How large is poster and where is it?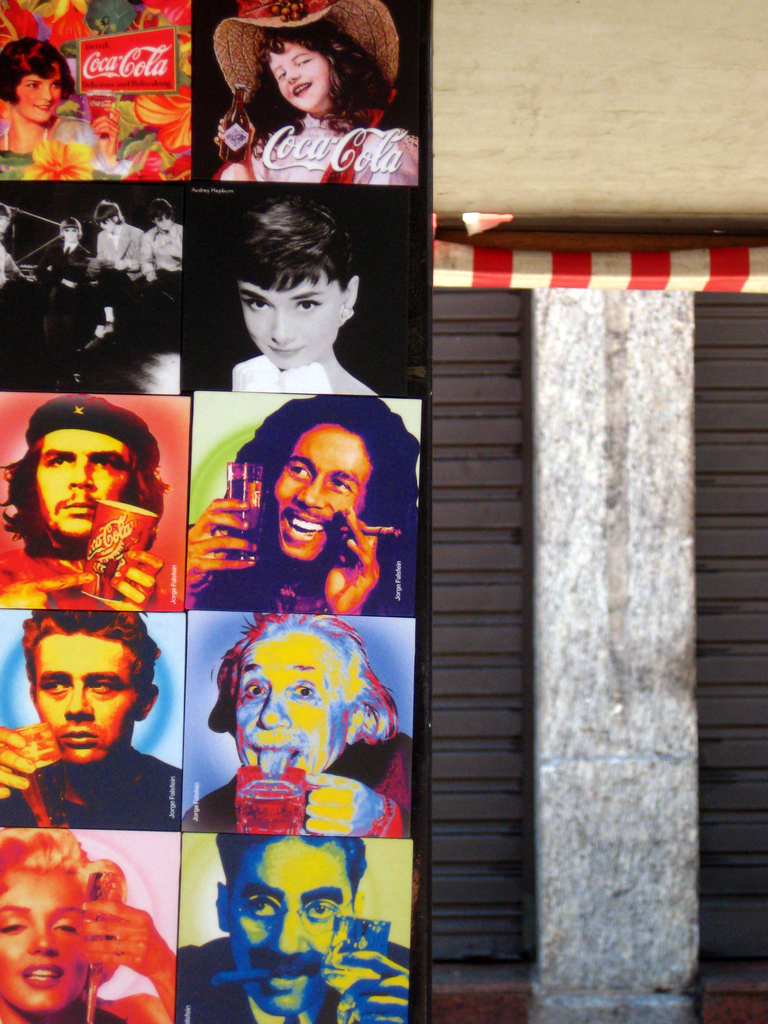
Bounding box: (x1=0, y1=0, x2=430, y2=1023).
